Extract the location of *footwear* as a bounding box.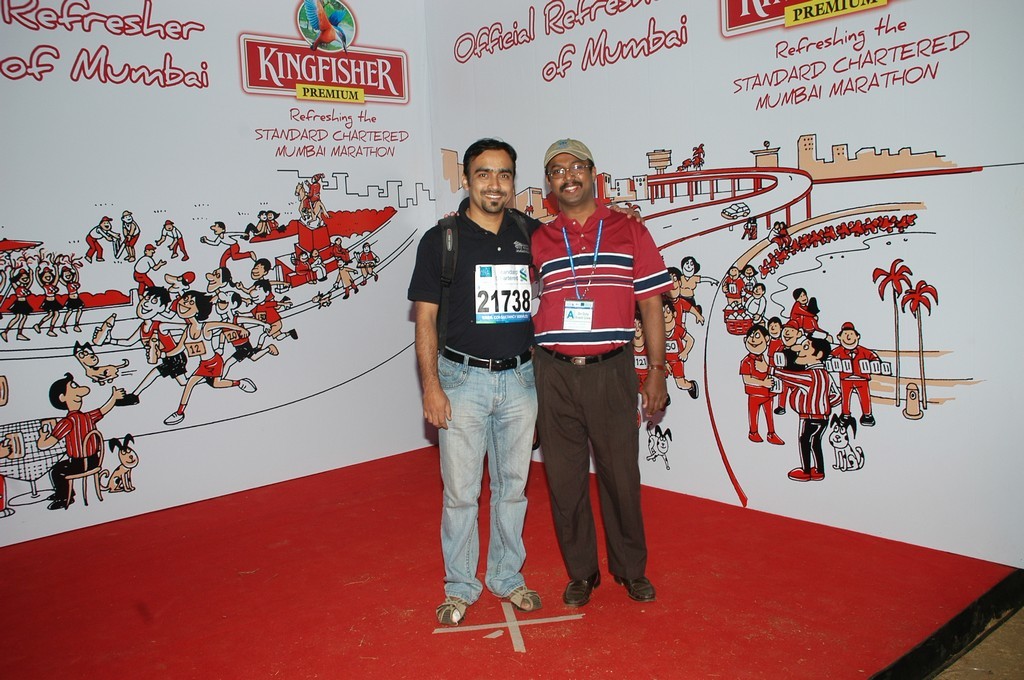
detection(563, 578, 596, 605).
